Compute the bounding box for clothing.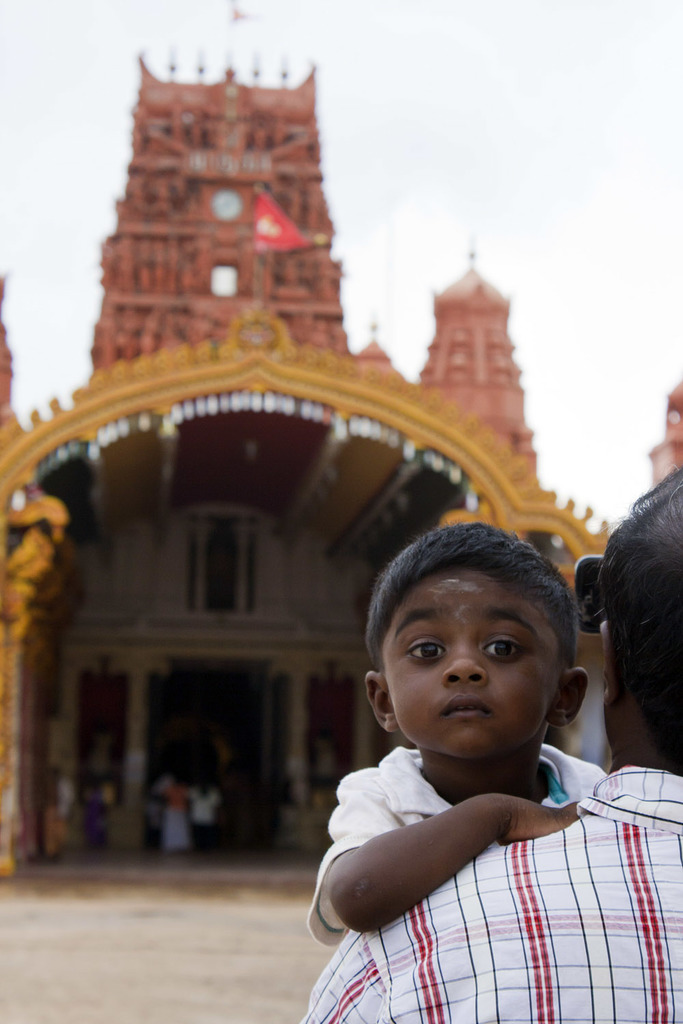
307/741/614/950.
